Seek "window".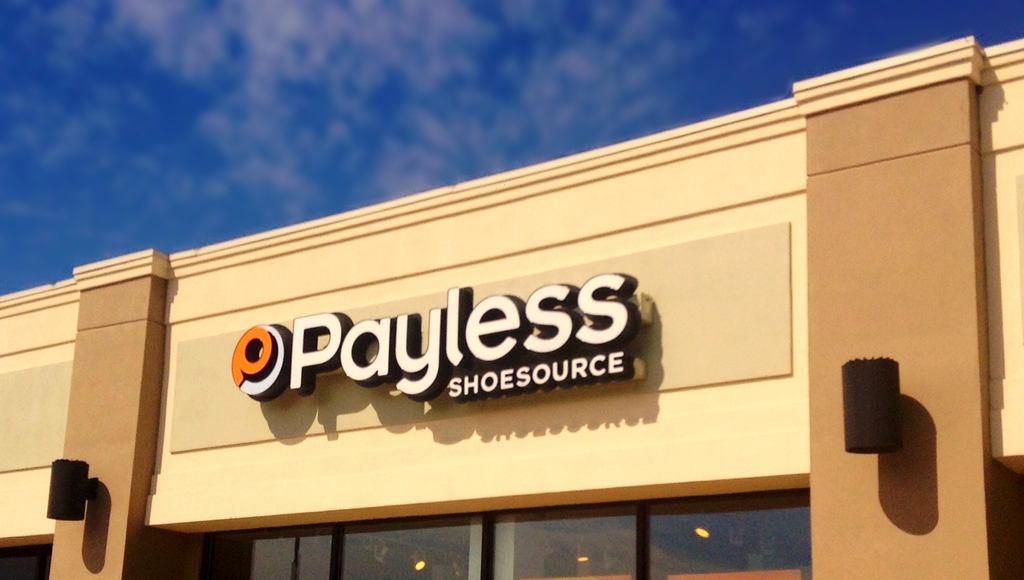
crop(198, 522, 328, 579).
